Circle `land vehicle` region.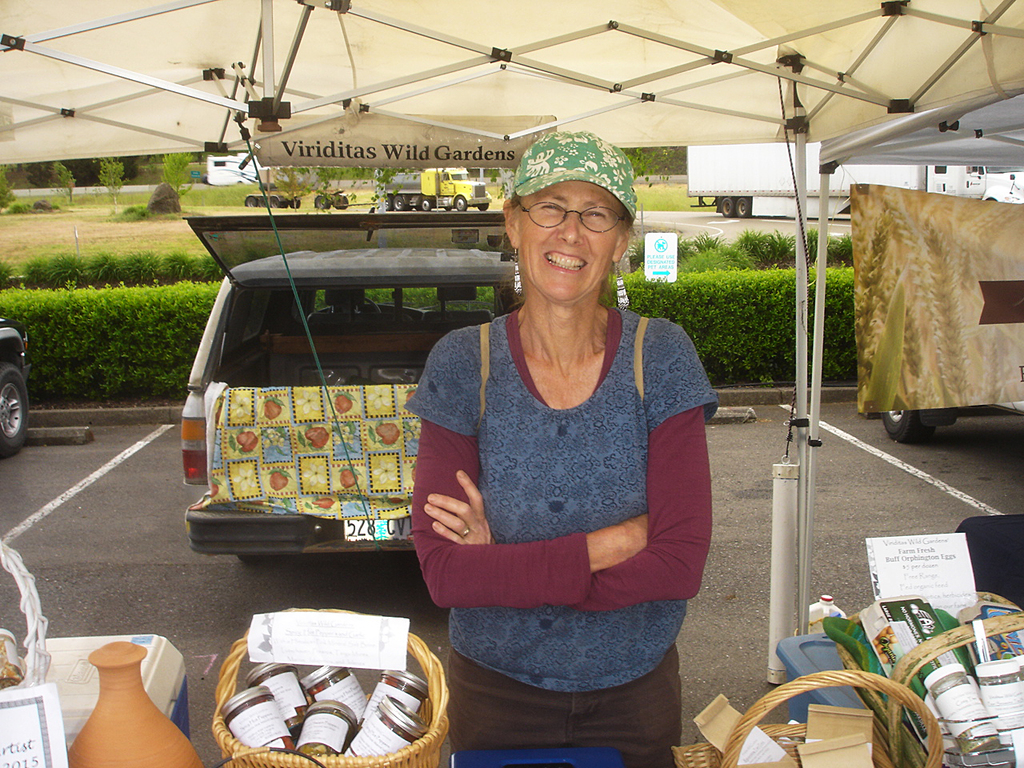
Region: 170 194 516 604.
